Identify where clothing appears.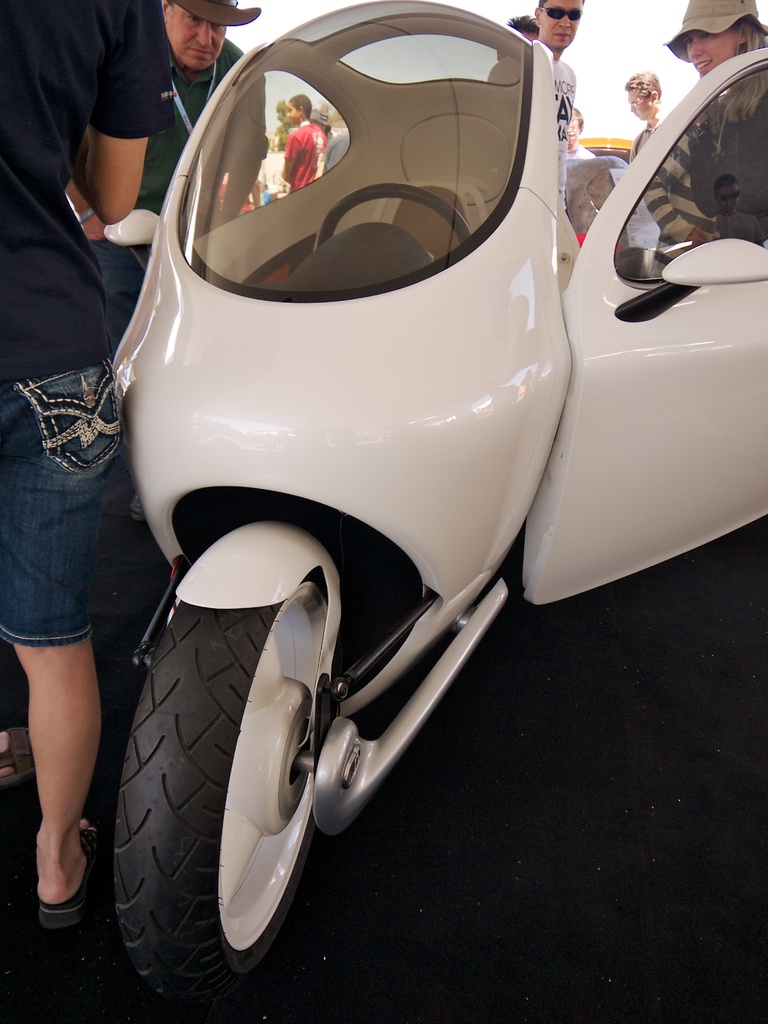
Appears at [487, 49, 632, 245].
